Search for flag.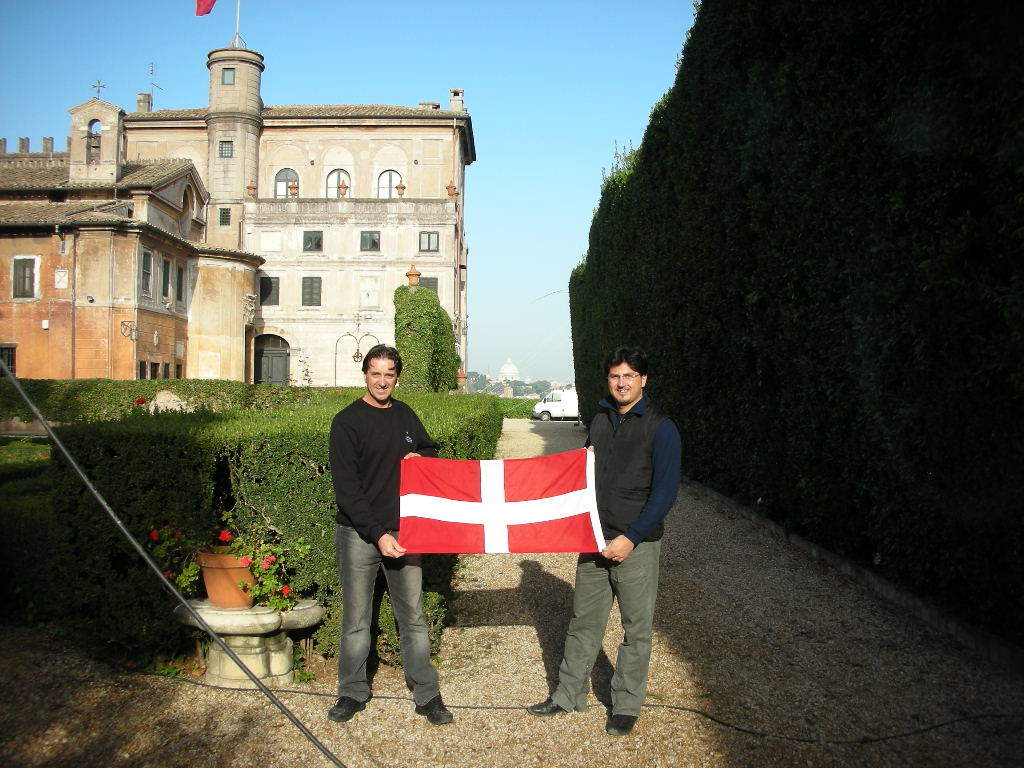
Found at <region>392, 447, 606, 562</region>.
